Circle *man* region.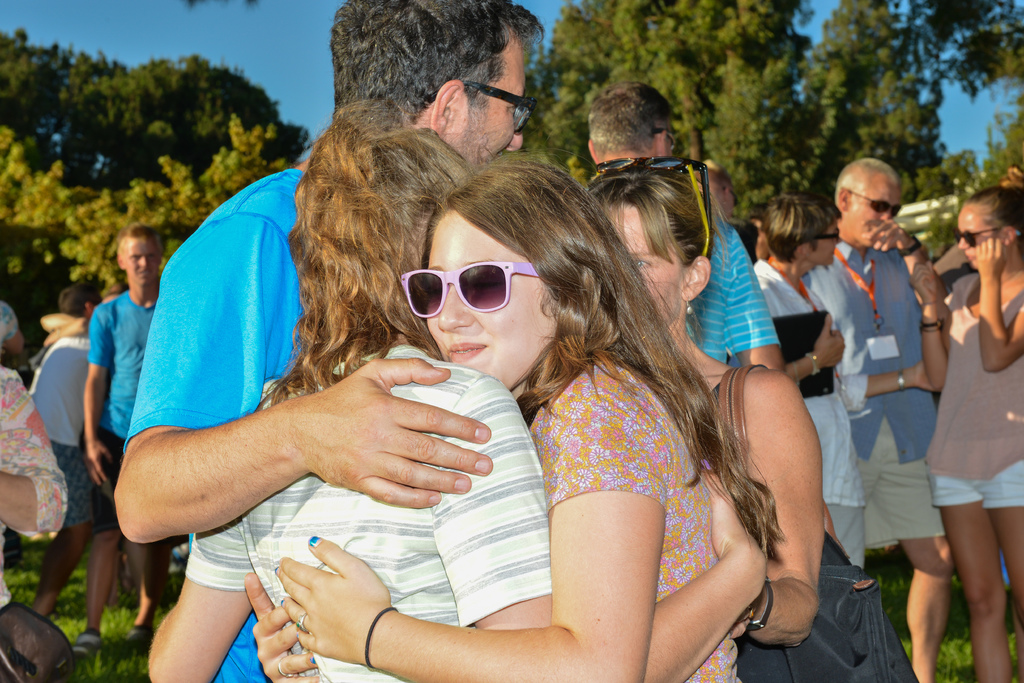
Region: pyautogui.locateOnScreen(108, 0, 547, 682).
